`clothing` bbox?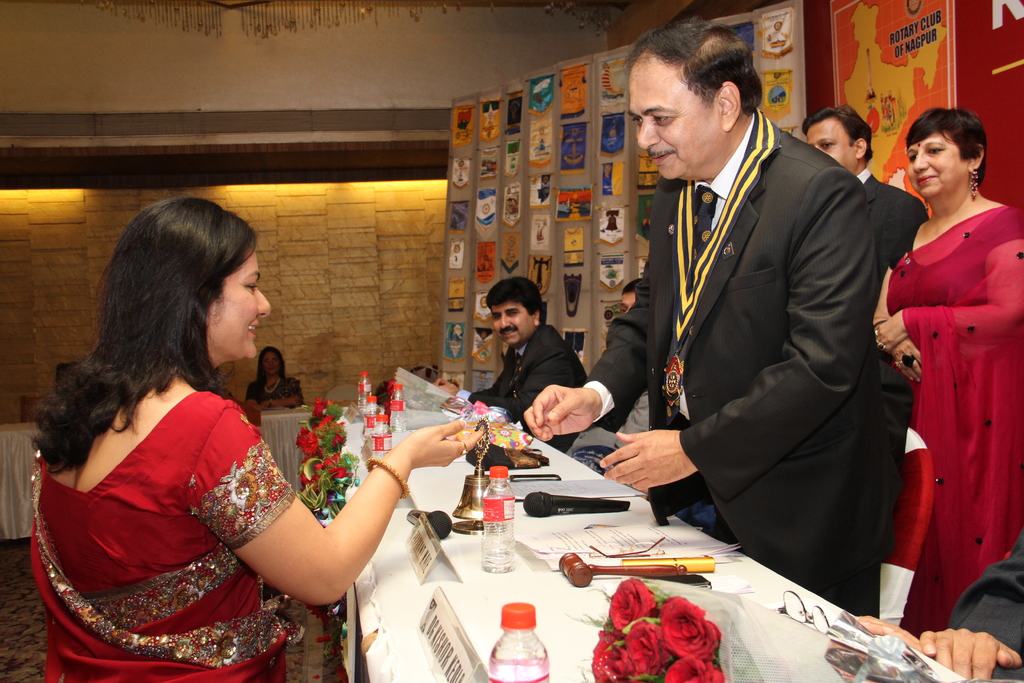
[26,376,298,682]
